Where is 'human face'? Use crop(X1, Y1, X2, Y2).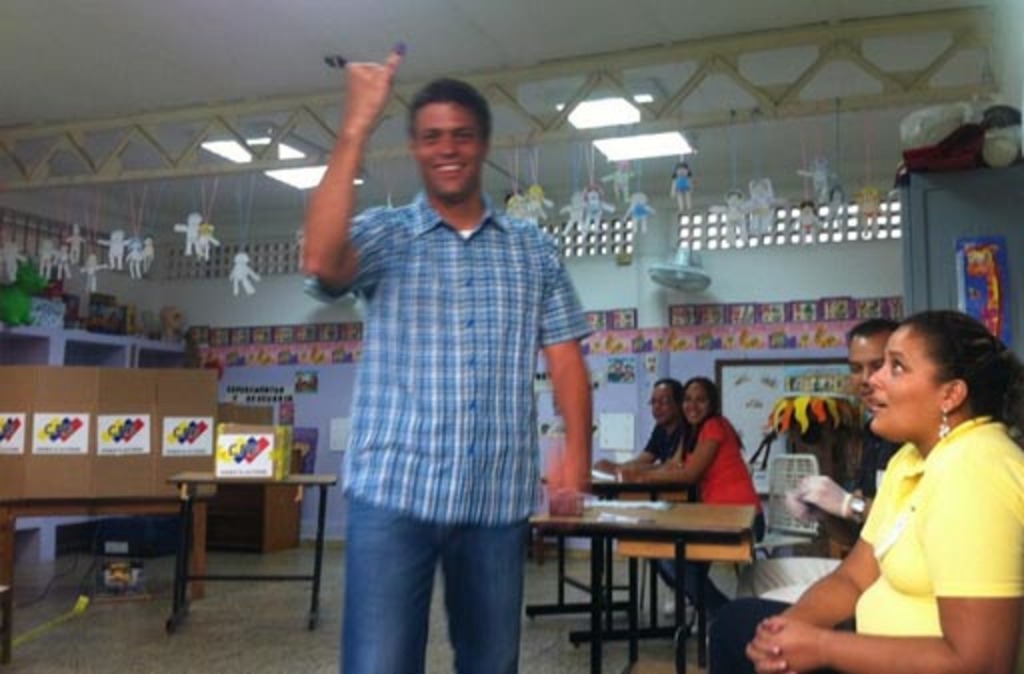
crop(652, 382, 674, 424).
